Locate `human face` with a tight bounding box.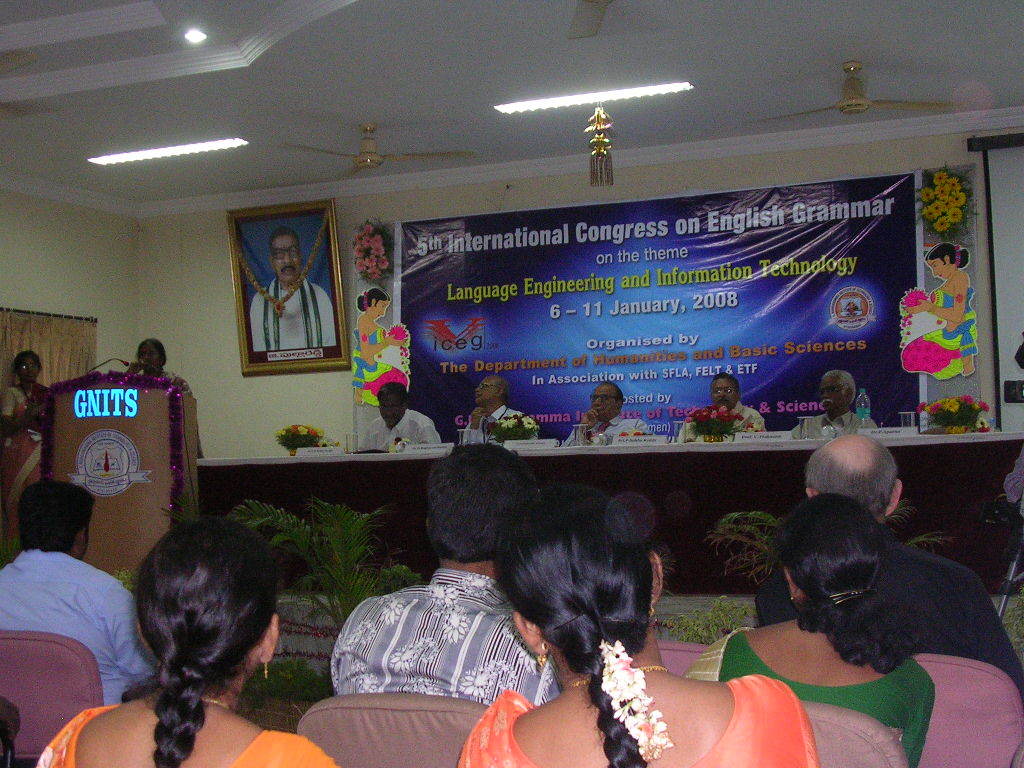
pyautogui.locateOnScreen(821, 376, 847, 412).
